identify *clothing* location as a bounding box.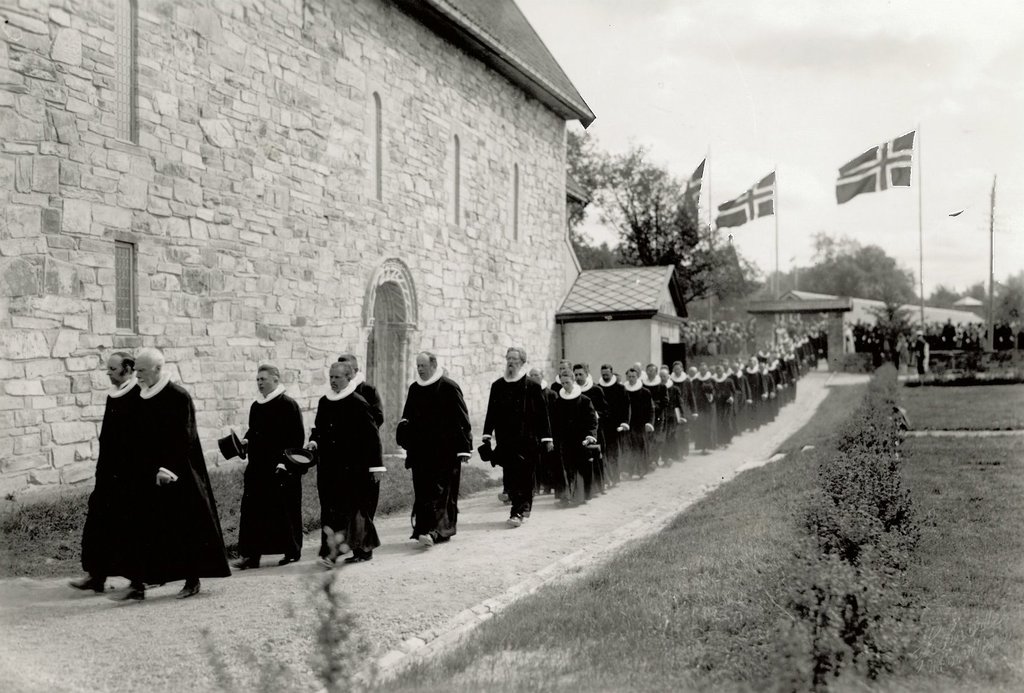
bbox(730, 373, 747, 425).
